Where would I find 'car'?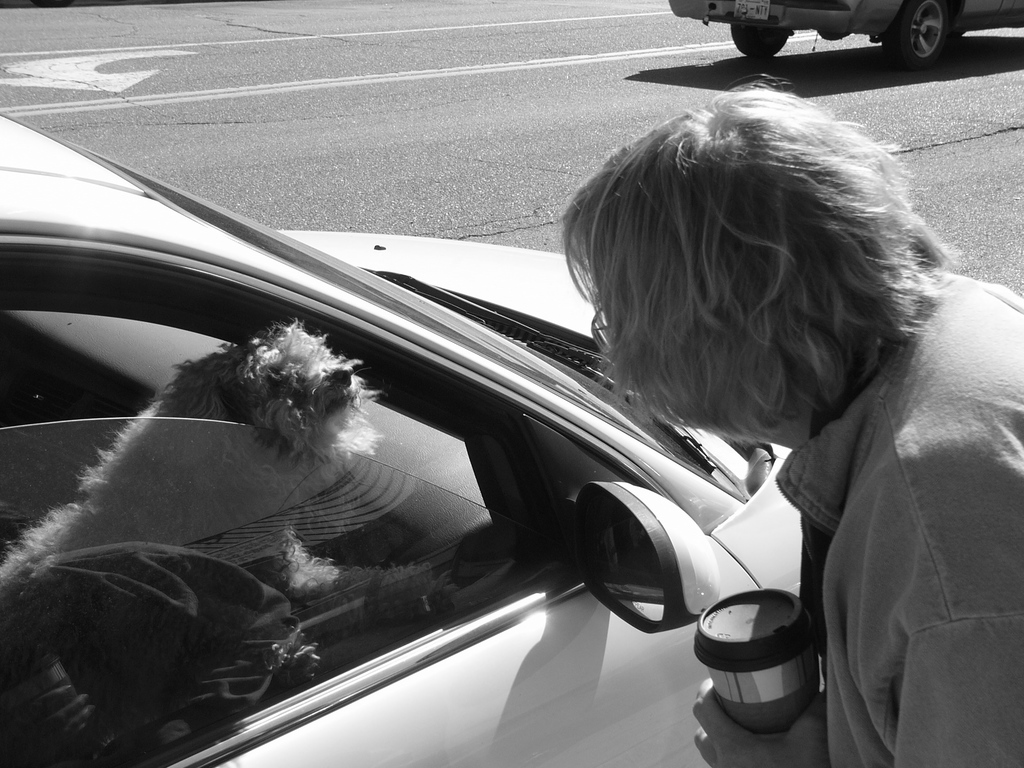
At detection(0, 115, 794, 767).
